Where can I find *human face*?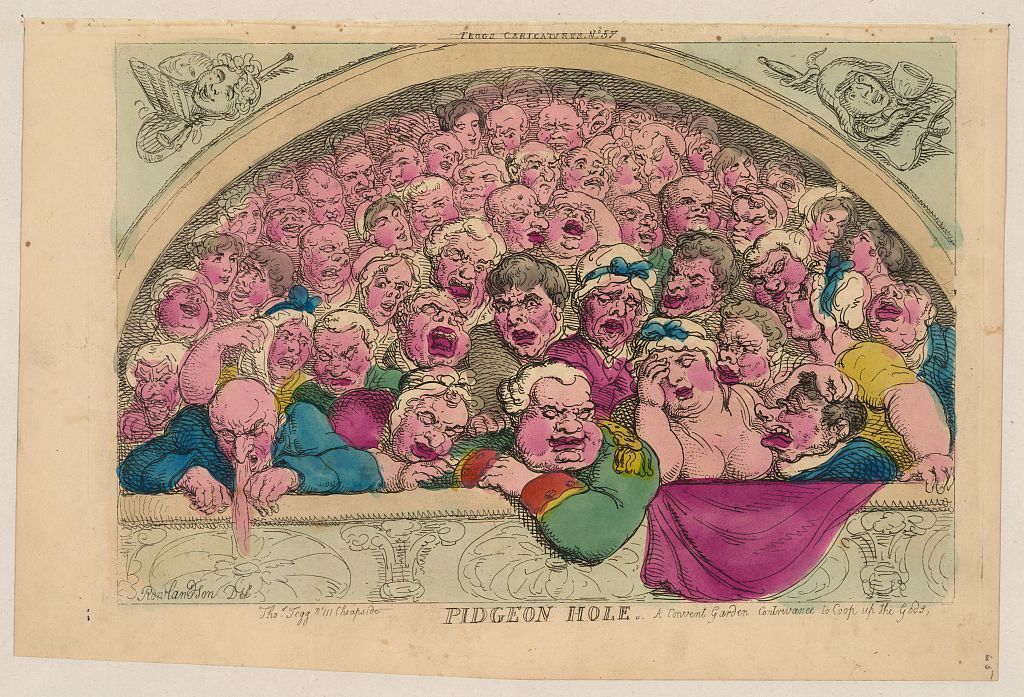
You can find it at (x1=453, y1=111, x2=481, y2=149).
